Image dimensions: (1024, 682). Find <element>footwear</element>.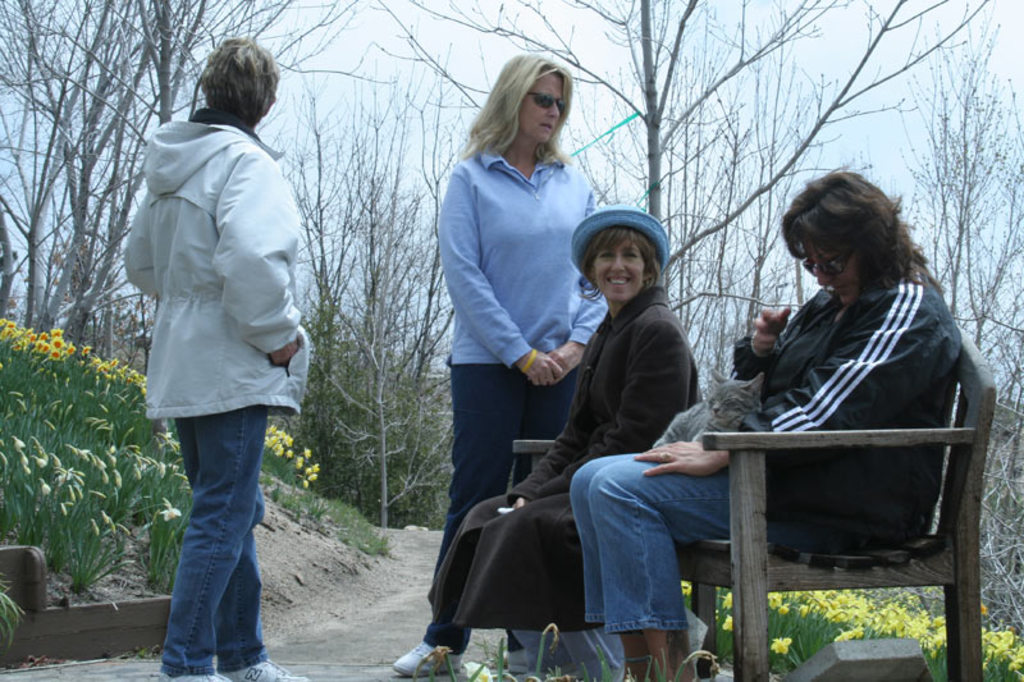
select_region(387, 636, 470, 673).
